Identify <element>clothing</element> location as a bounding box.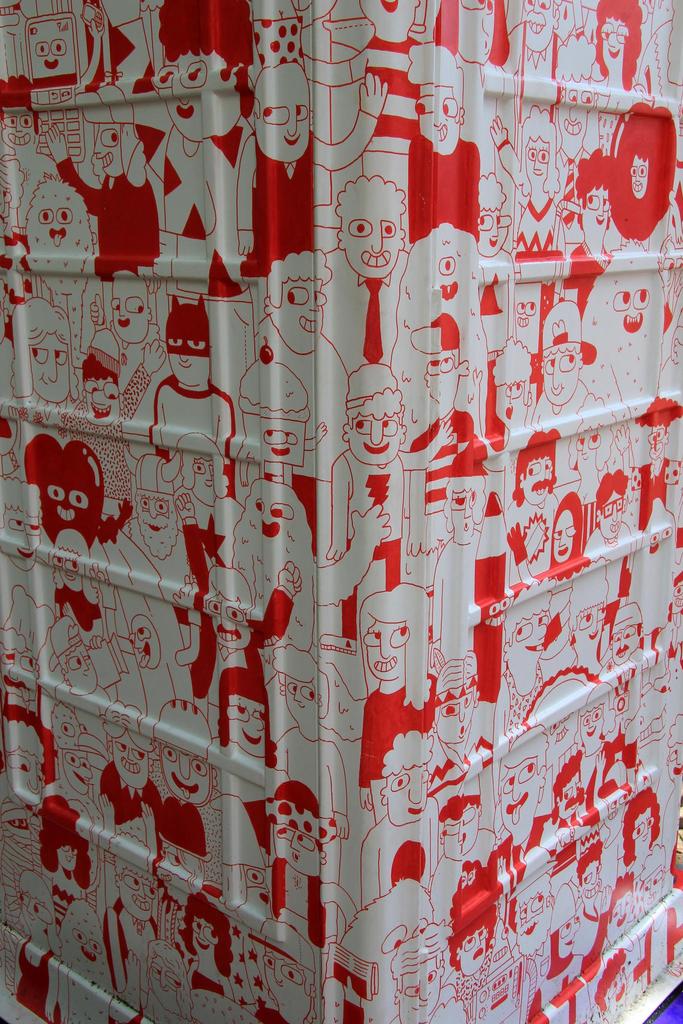
<region>148, 378, 236, 476</region>.
